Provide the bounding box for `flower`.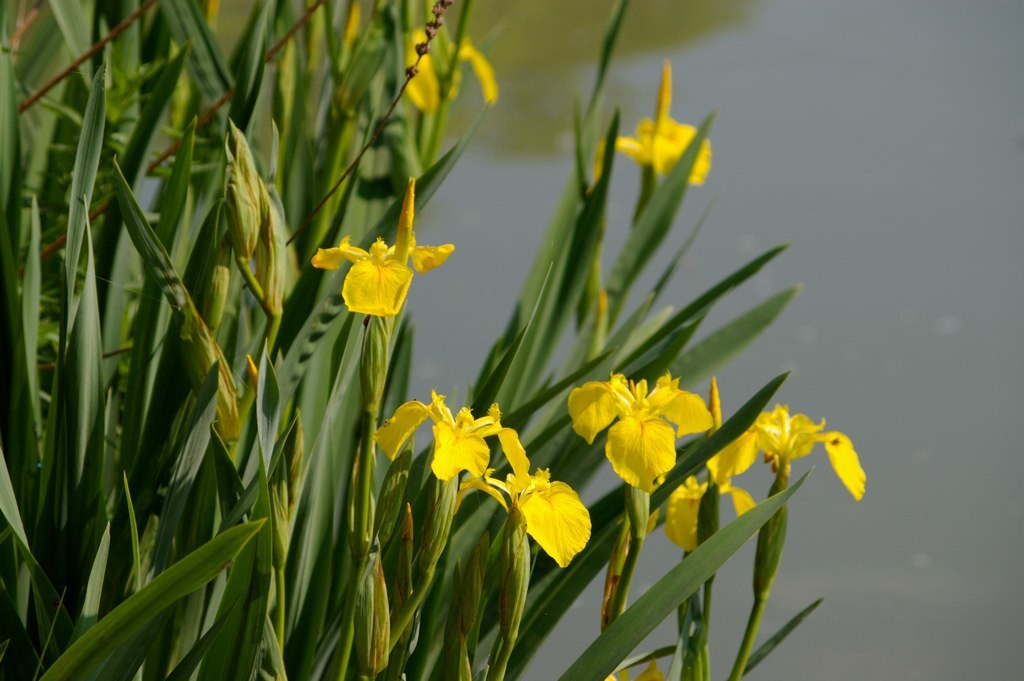
Rect(754, 470, 789, 603).
